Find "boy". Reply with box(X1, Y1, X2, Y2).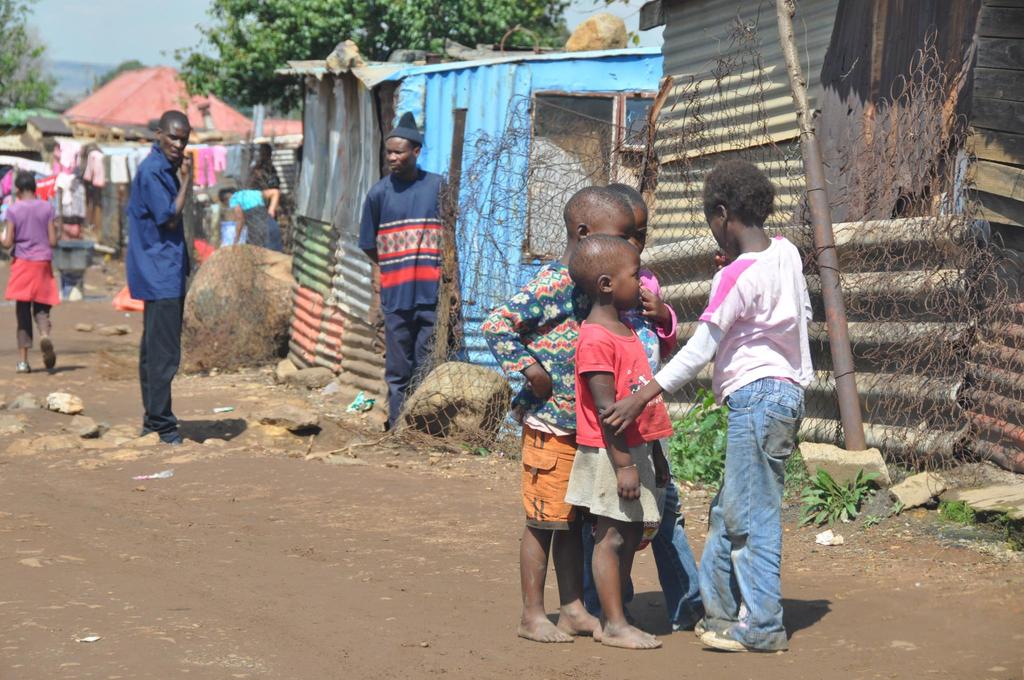
box(476, 182, 643, 658).
